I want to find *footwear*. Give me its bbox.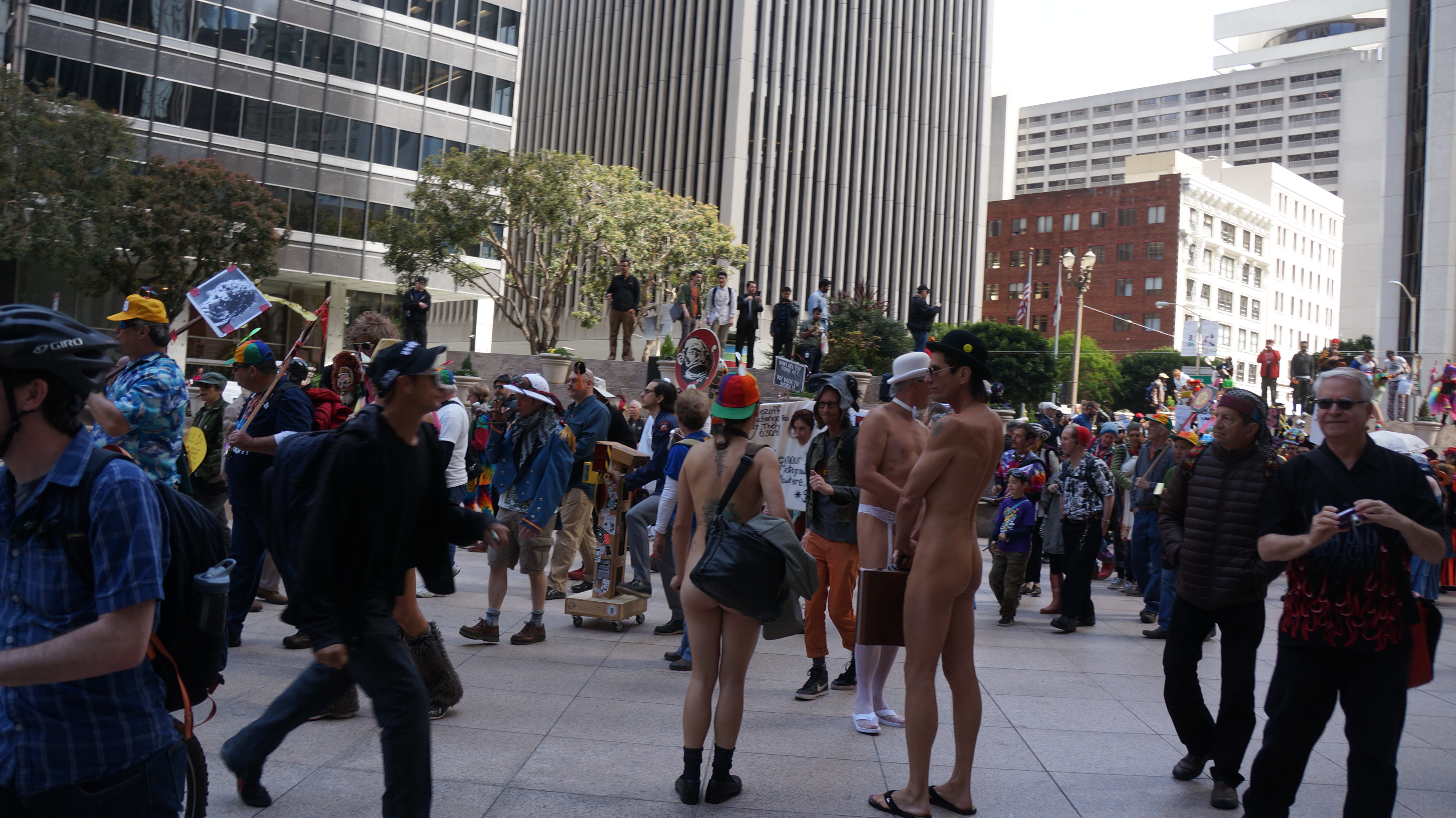
[347, 223, 358, 232].
